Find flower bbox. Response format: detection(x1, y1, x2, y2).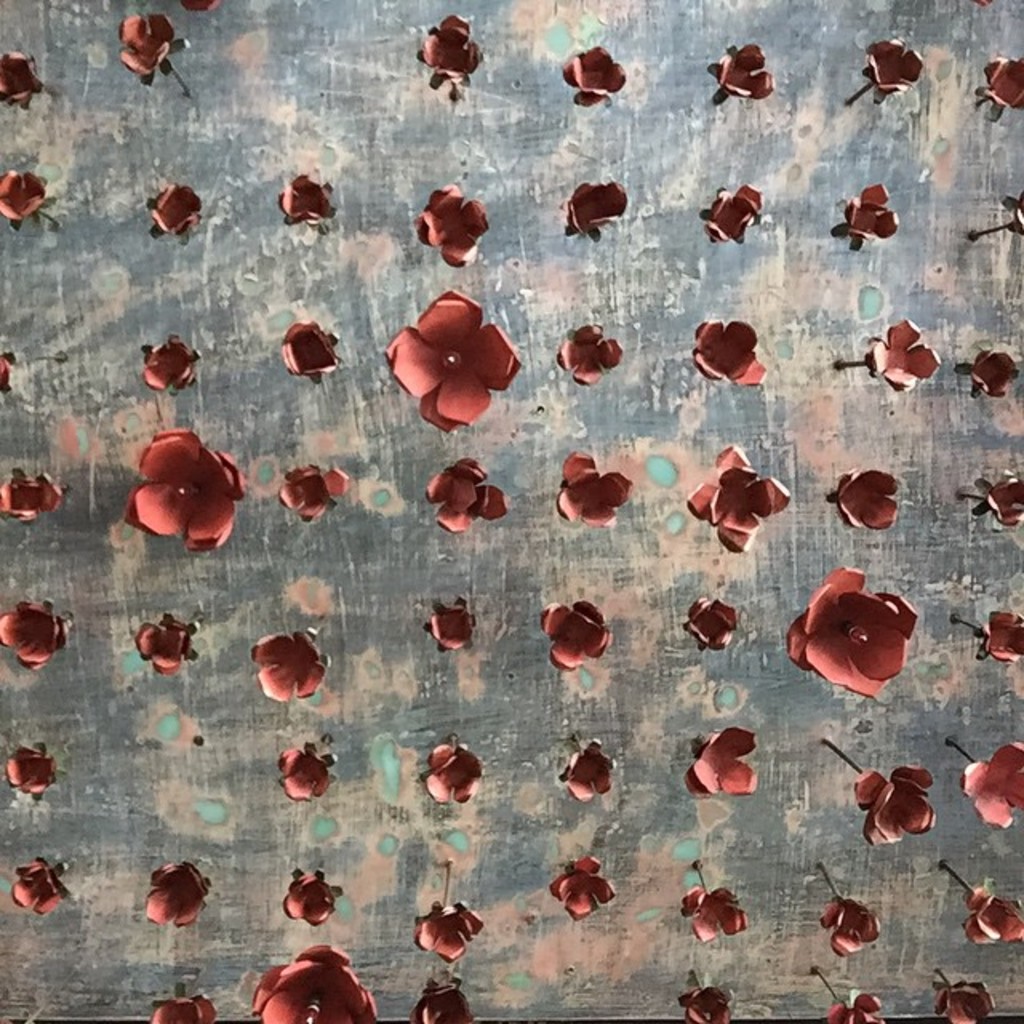
detection(683, 725, 757, 806).
